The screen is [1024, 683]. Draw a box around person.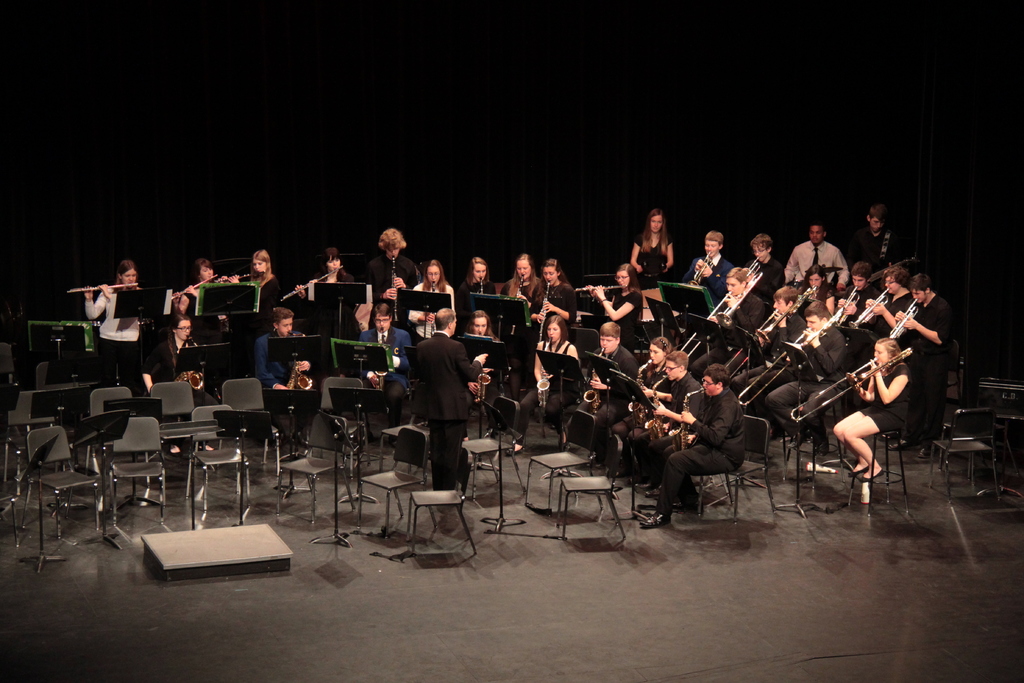
[left=458, top=252, right=496, bottom=313].
